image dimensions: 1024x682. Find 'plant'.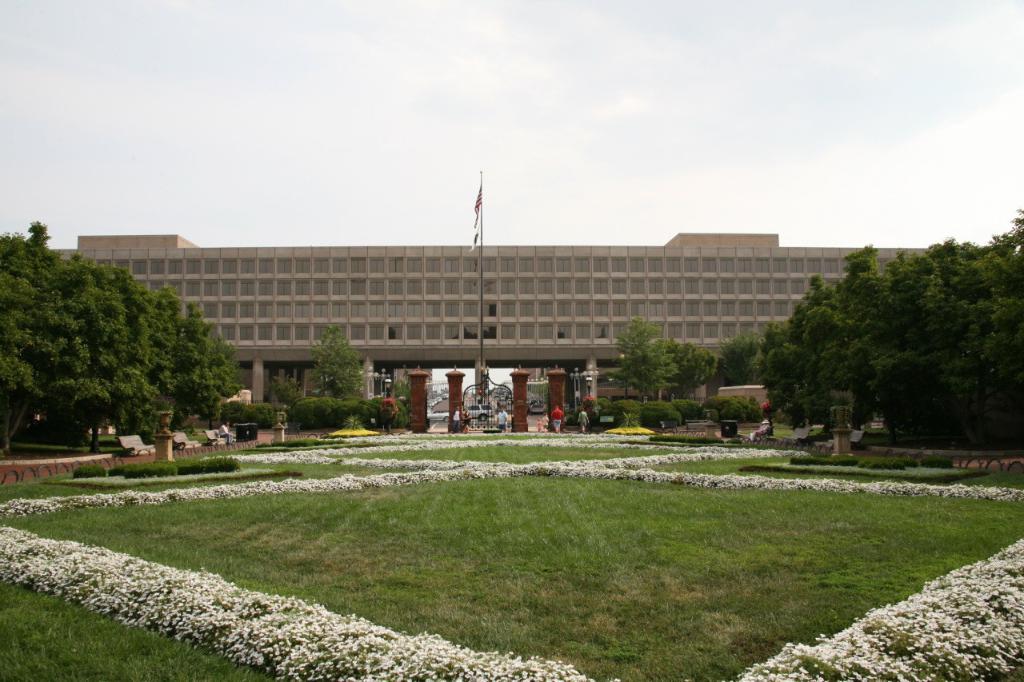
crop(821, 383, 861, 431).
